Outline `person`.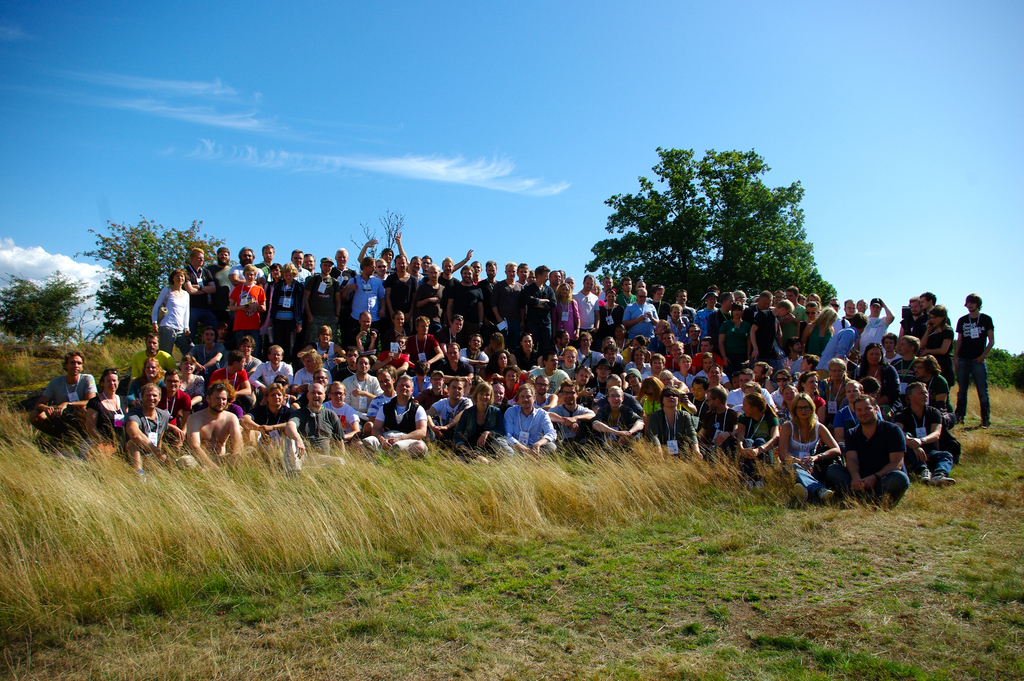
Outline: <region>772, 391, 840, 504</region>.
